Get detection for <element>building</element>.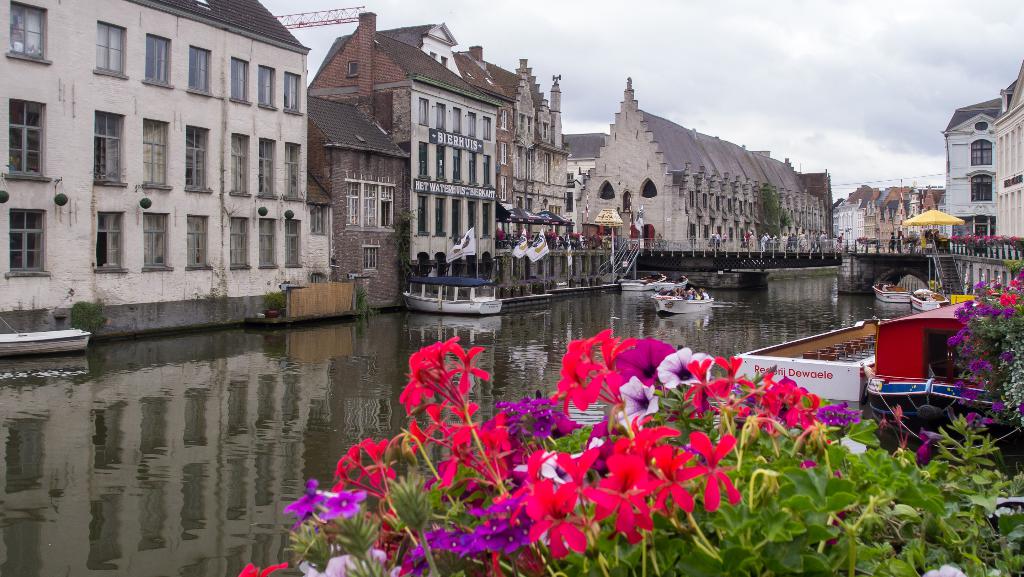
Detection: <region>995, 54, 1023, 264</region>.
